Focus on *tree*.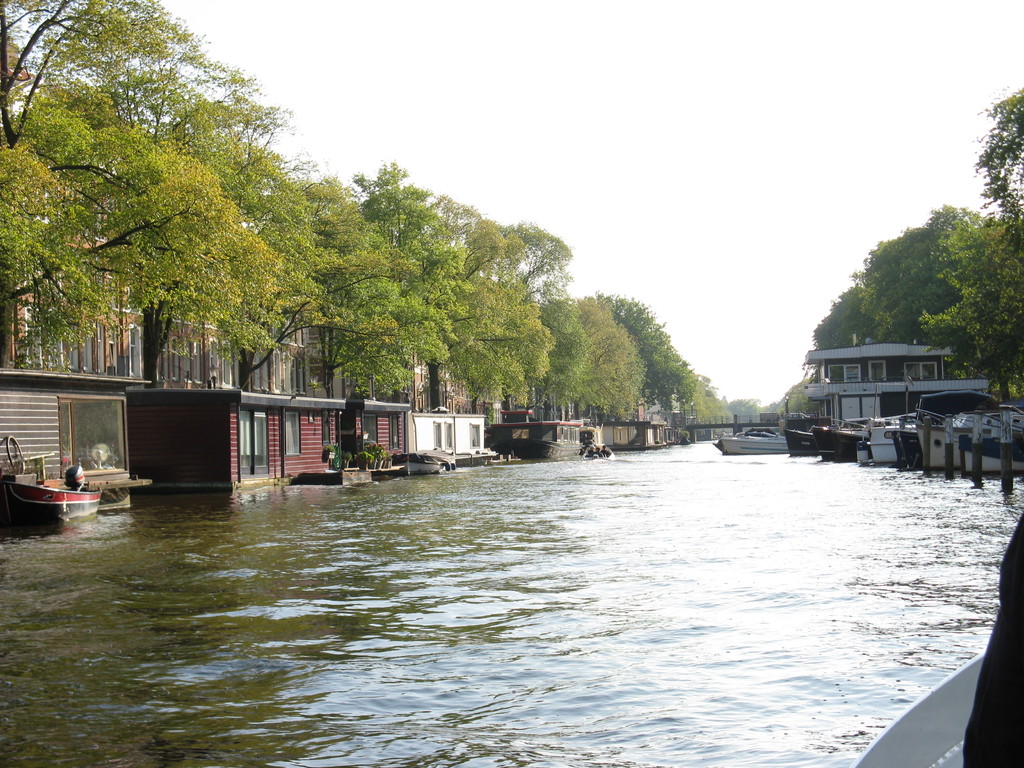
Focused at select_region(412, 192, 554, 413).
